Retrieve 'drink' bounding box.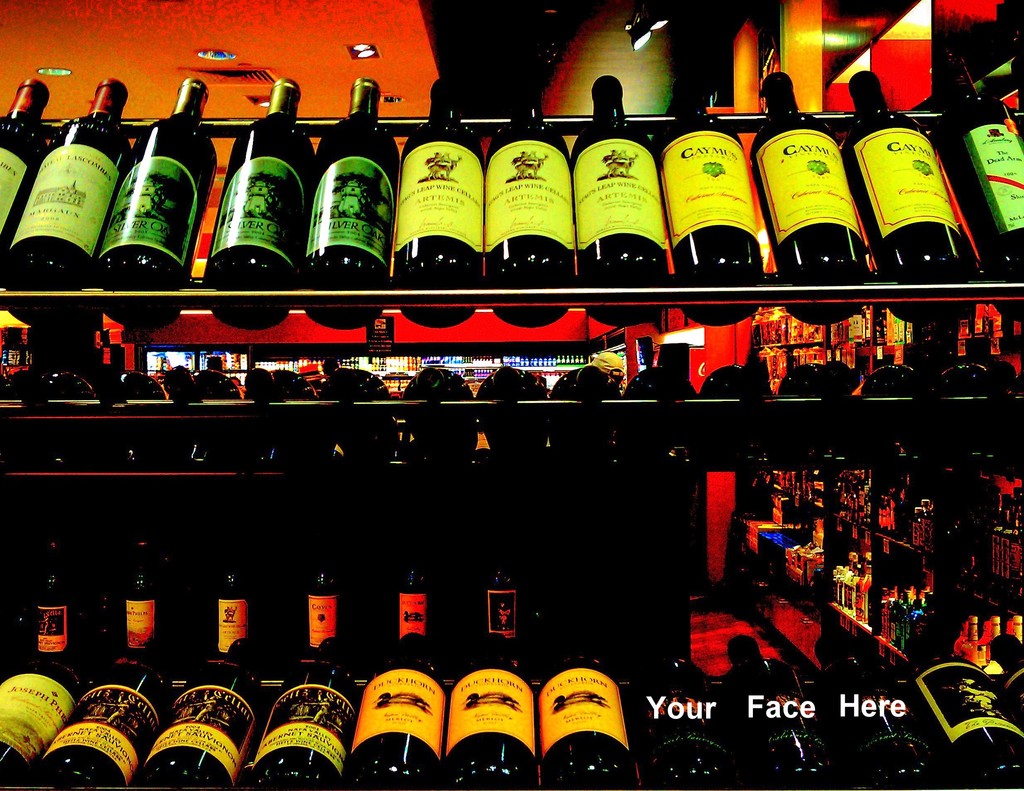
Bounding box: crop(342, 654, 449, 790).
